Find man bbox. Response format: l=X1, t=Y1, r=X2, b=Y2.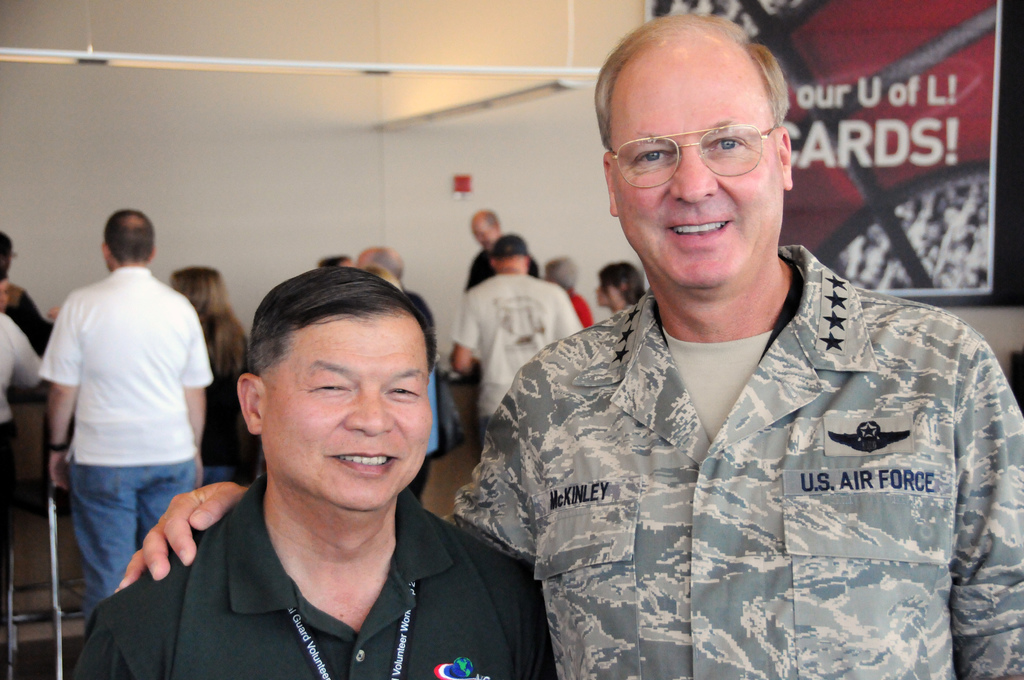
l=468, t=207, r=516, b=295.
